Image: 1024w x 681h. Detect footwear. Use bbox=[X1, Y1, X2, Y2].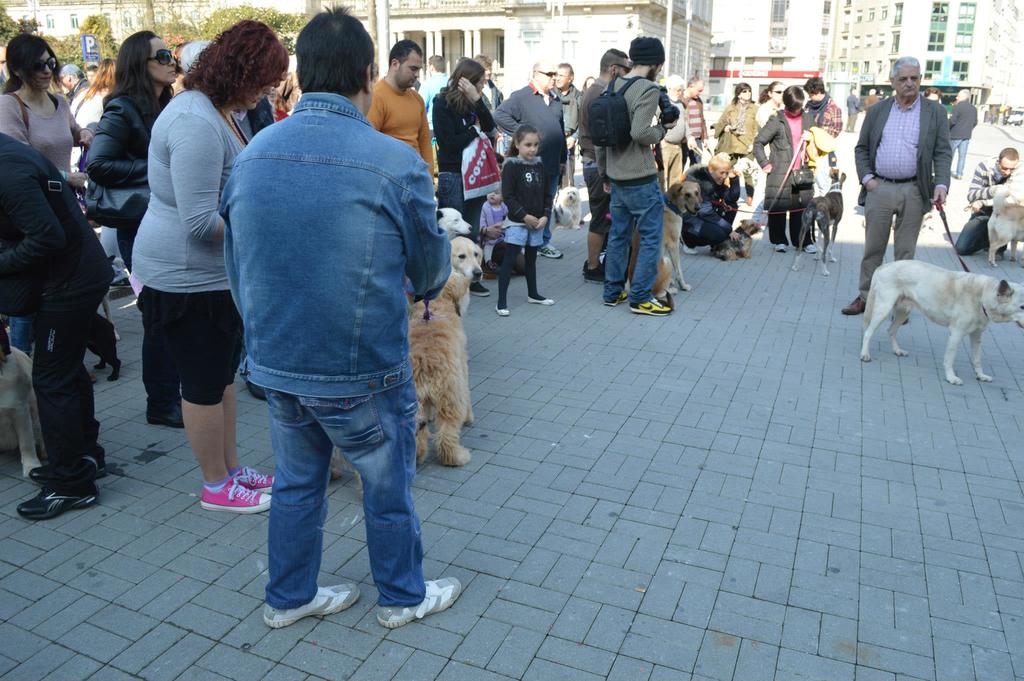
bbox=[804, 244, 815, 255].
